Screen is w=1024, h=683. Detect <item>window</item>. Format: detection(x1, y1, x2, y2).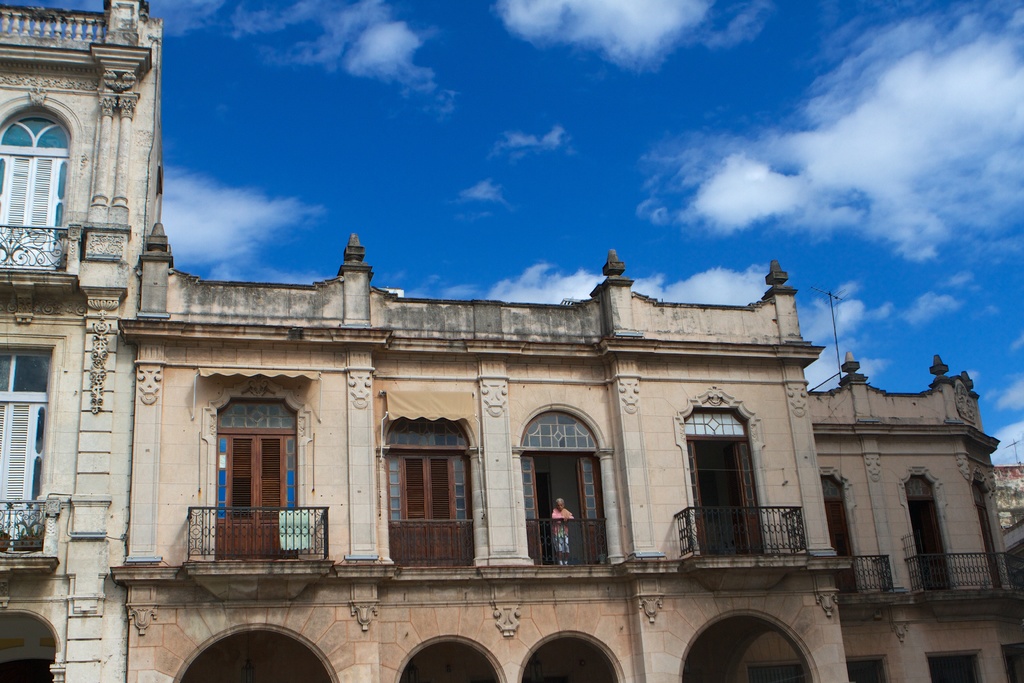
detection(523, 411, 610, 566).
